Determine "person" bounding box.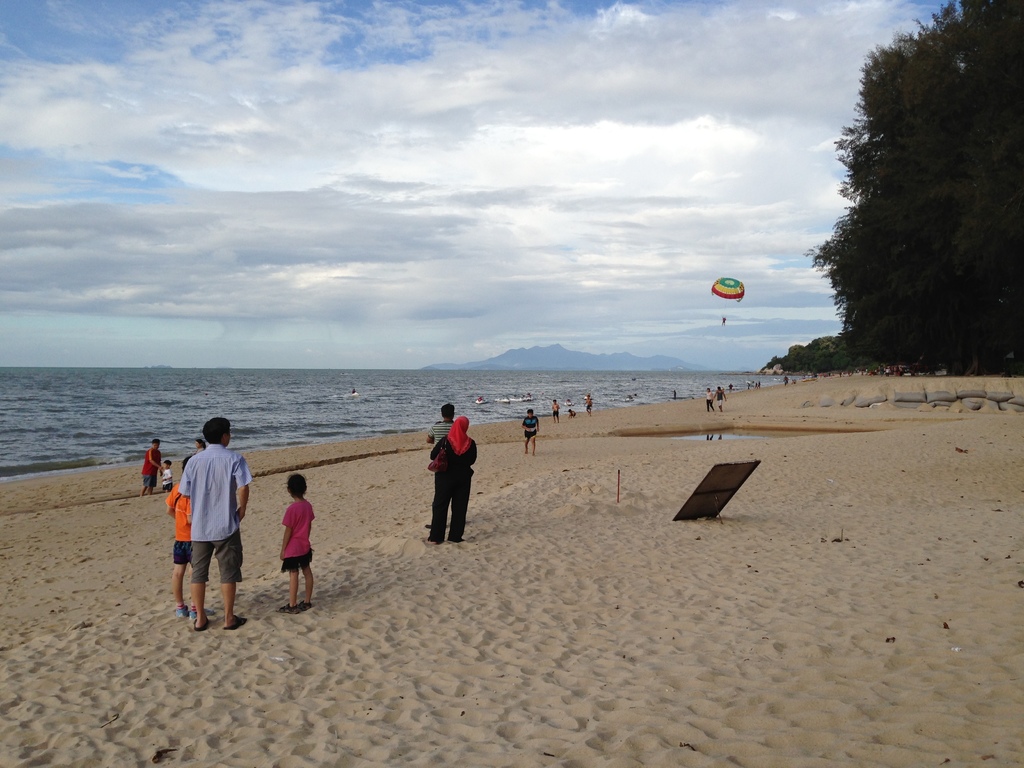
Determined: box=[140, 441, 158, 494].
